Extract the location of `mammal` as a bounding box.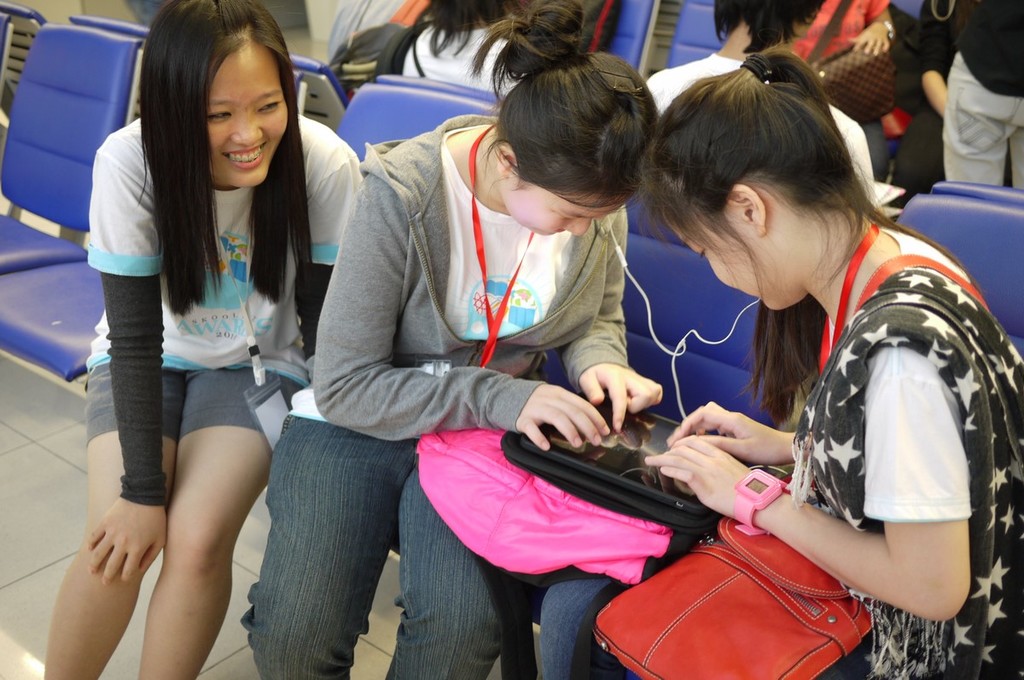
l=241, t=0, r=666, b=679.
